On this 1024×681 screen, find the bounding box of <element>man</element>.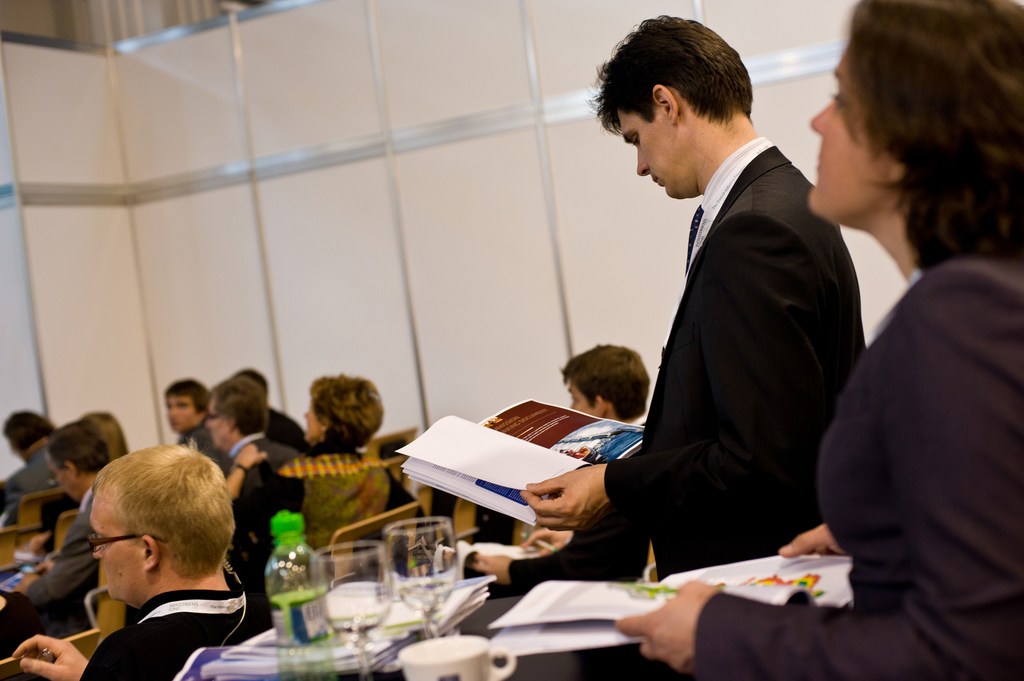
Bounding box: bbox(207, 385, 309, 492).
